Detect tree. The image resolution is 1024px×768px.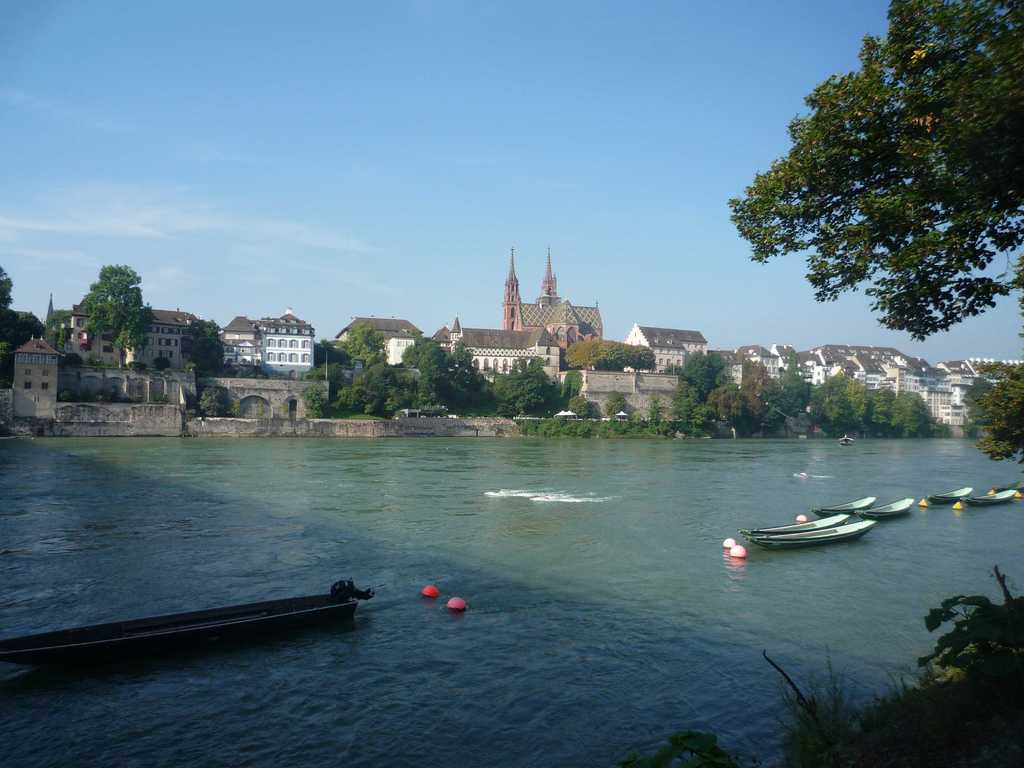
pyautogui.locateOnScreen(0, 265, 39, 352).
